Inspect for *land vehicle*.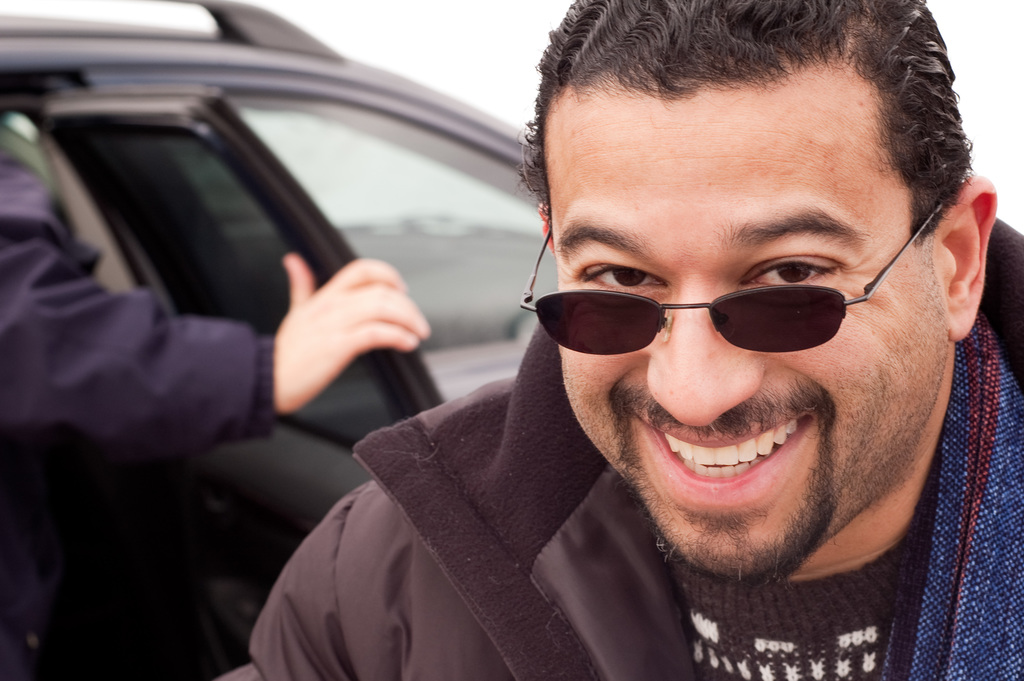
Inspection: 0:0:556:680.
